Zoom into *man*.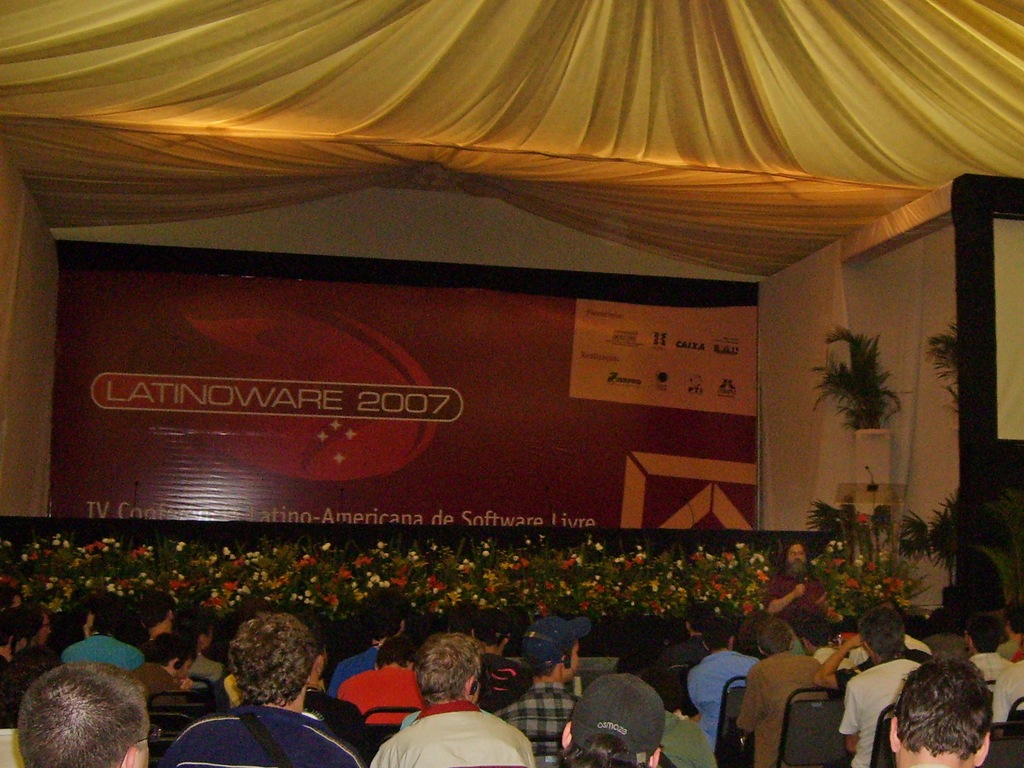
Zoom target: x1=340 y1=639 x2=422 y2=728.
